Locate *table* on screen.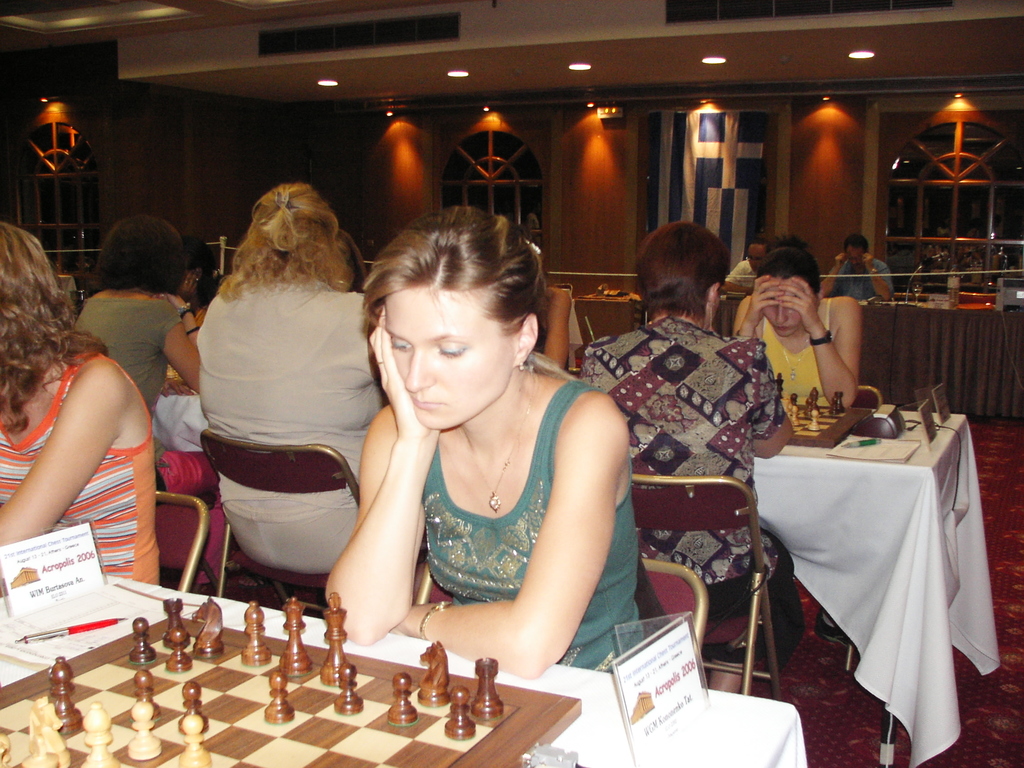
On screen at l=707, t=376, r=988, b=767.
